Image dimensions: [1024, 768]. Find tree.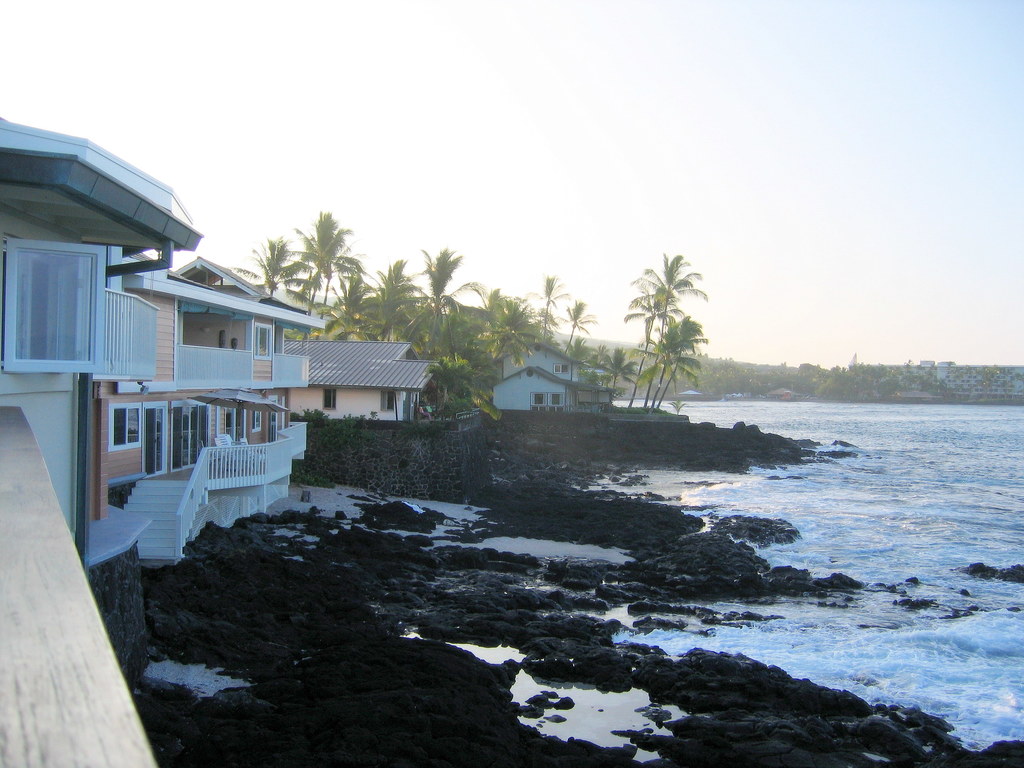
567,341,586,362.
